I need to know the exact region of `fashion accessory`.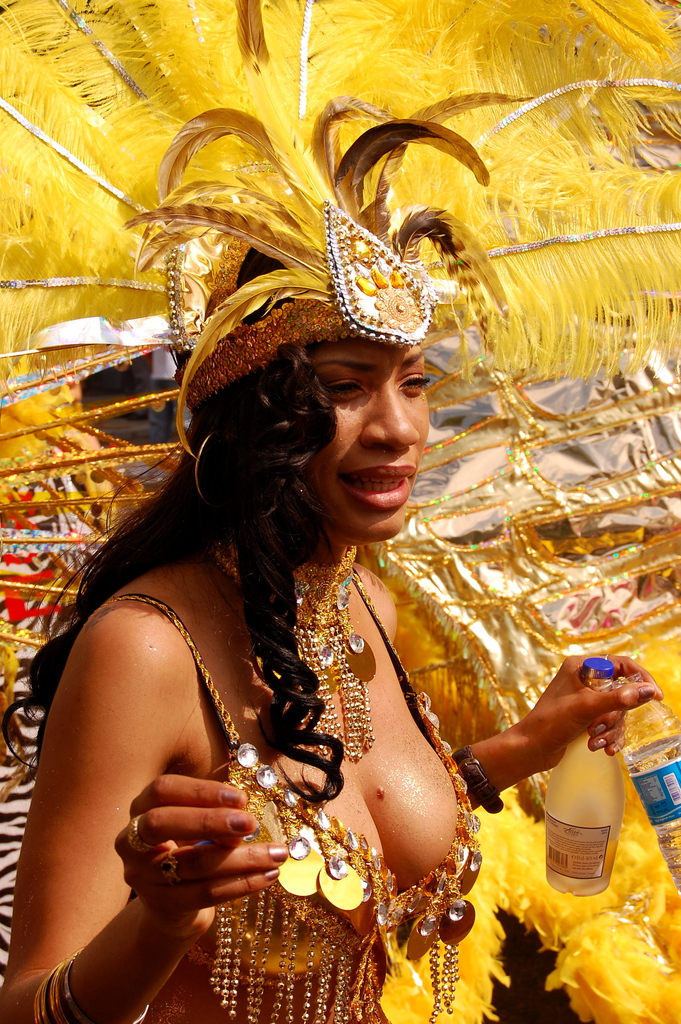
Region: 450 745 504 815.
